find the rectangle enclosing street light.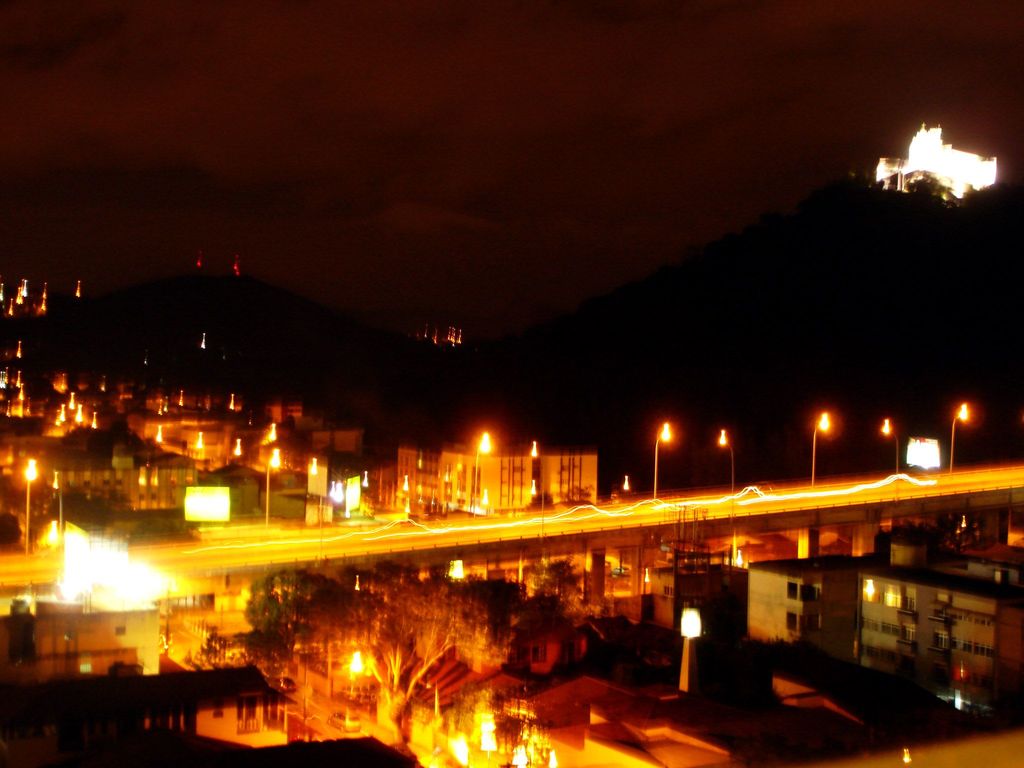
[877,419,903,470].
